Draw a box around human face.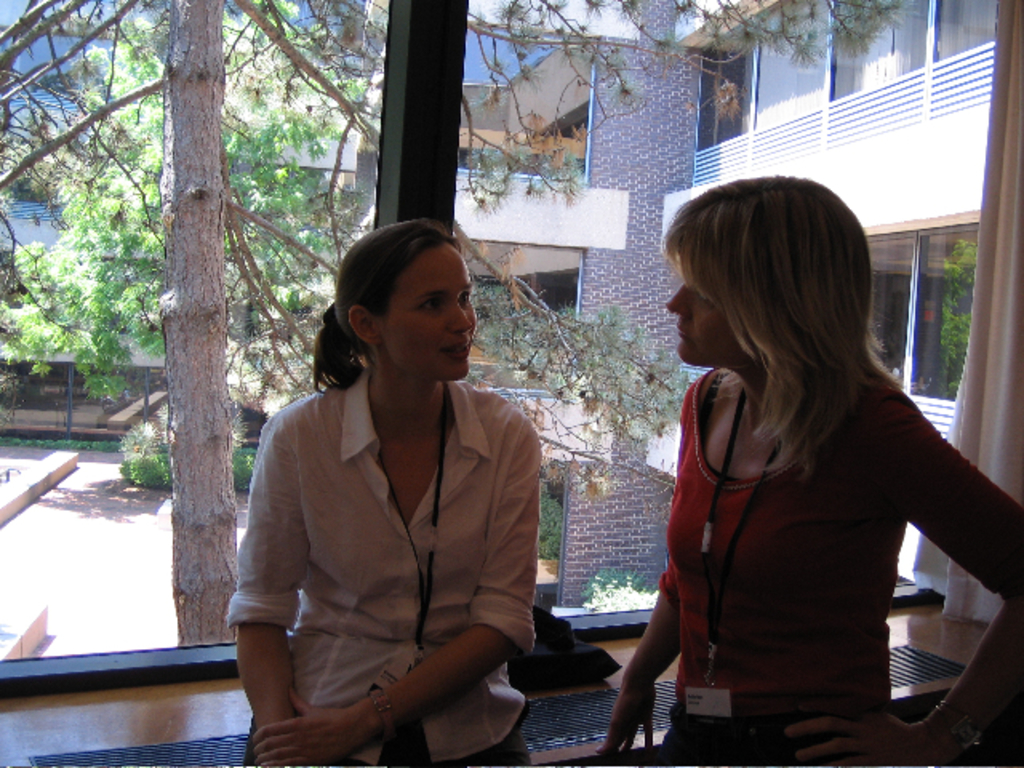
[left=376, top=243, right=478, bottom=382].
